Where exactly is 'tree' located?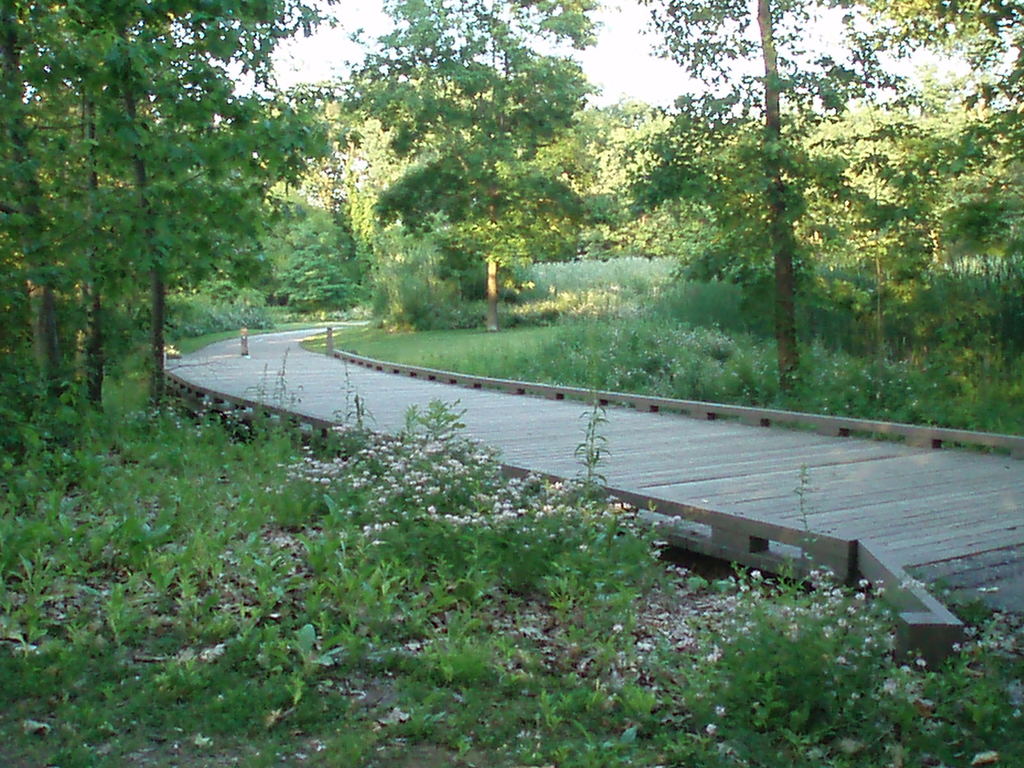
Its bounding box is <region>535, 86, 681, 271</region>.
